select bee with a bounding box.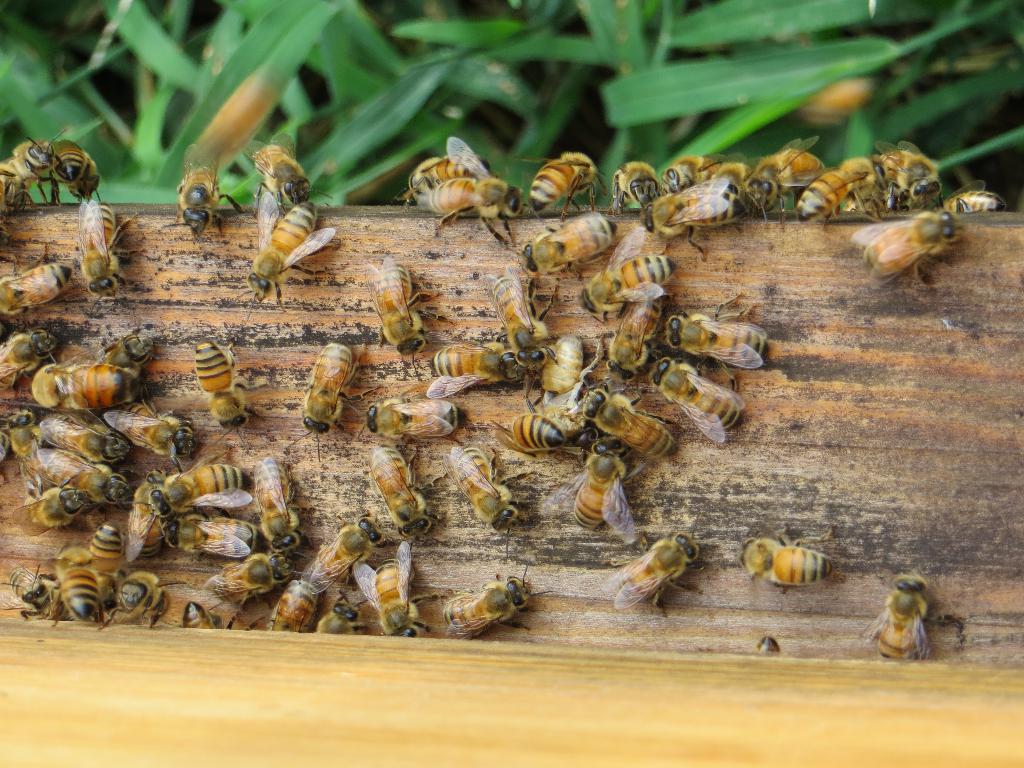
box=[492, 272, 560, 370].
